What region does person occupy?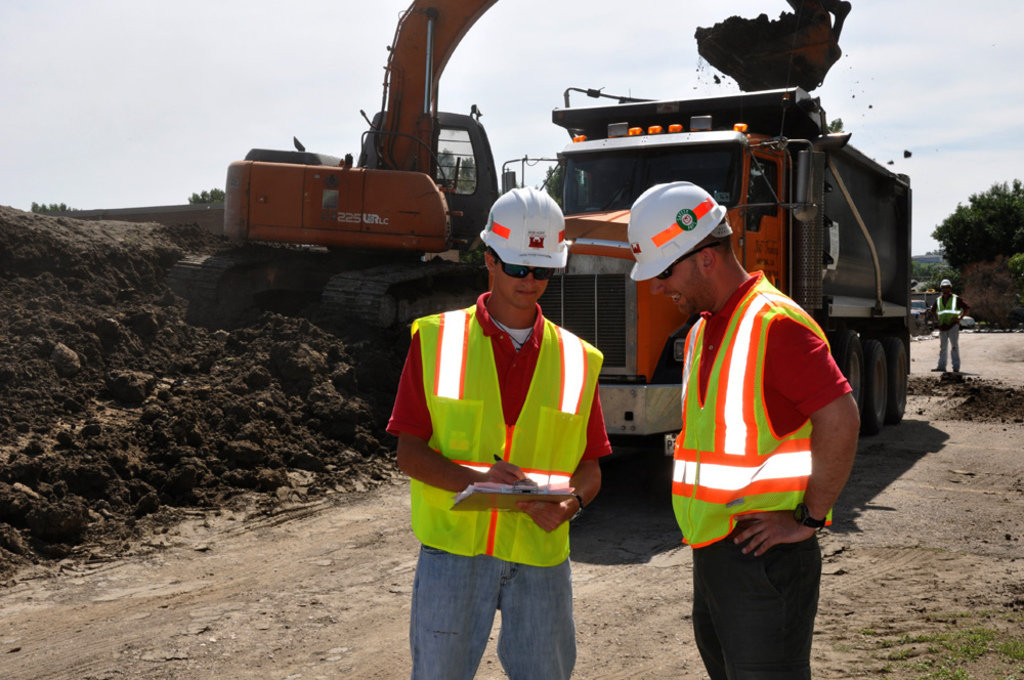
624, 182, 867, 679.
